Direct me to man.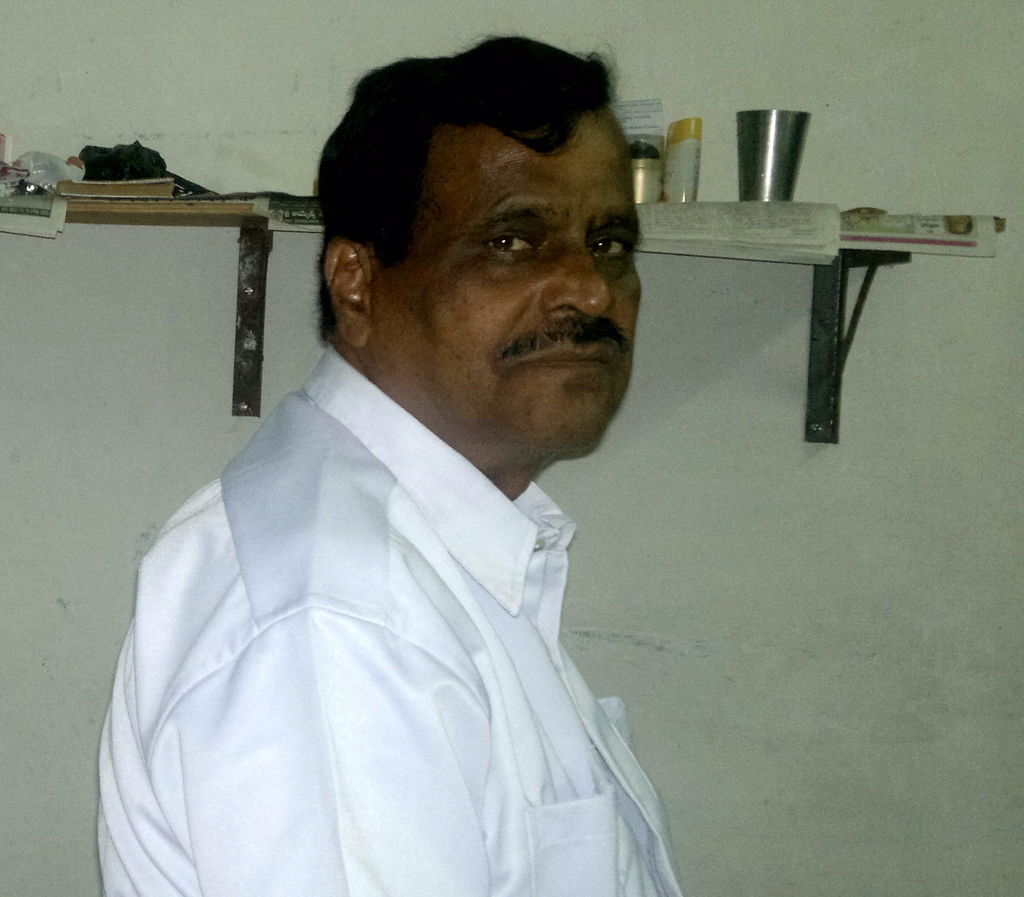
Direction: 79/46/780/885.
